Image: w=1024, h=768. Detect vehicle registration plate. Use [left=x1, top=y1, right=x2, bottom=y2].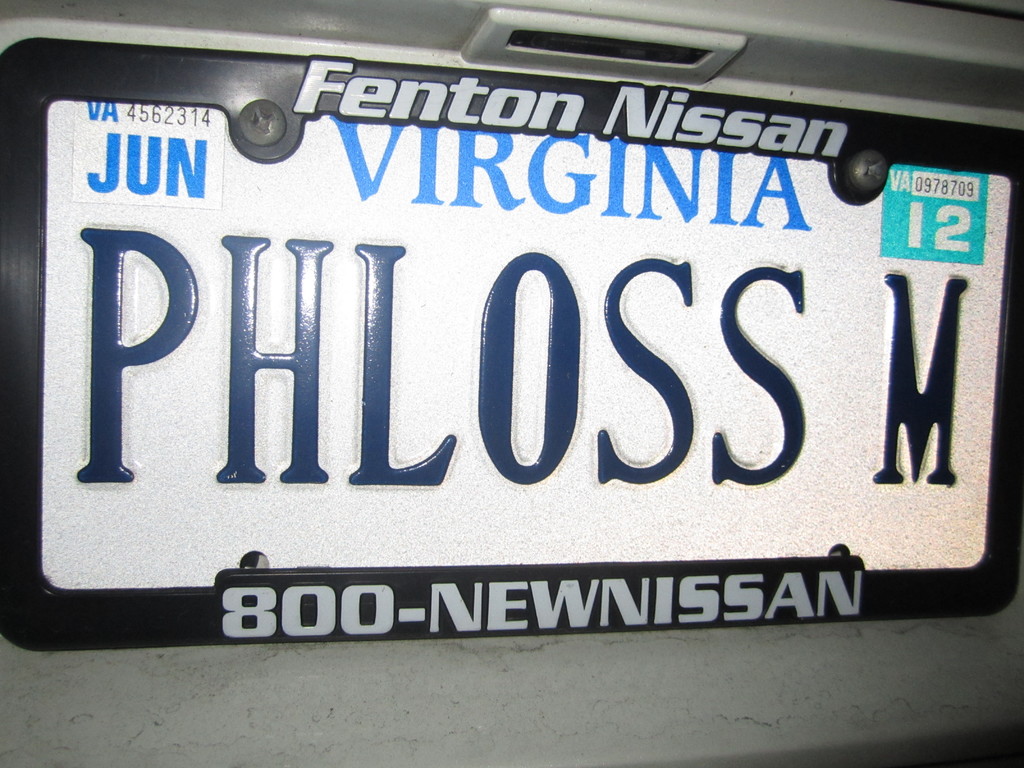
[left=0, top=35, right=1023, bottom=653].
